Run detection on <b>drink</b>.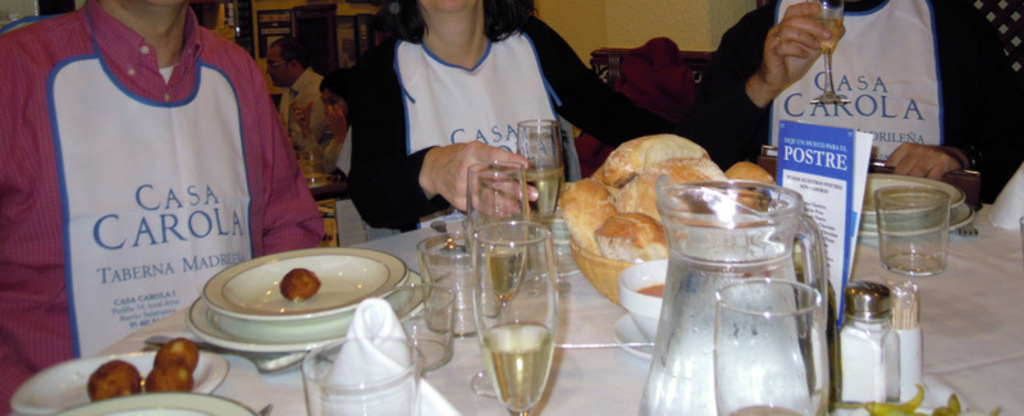
Result: {"left": 877, "top": 175, "right": 963, "bottom": 289}.
